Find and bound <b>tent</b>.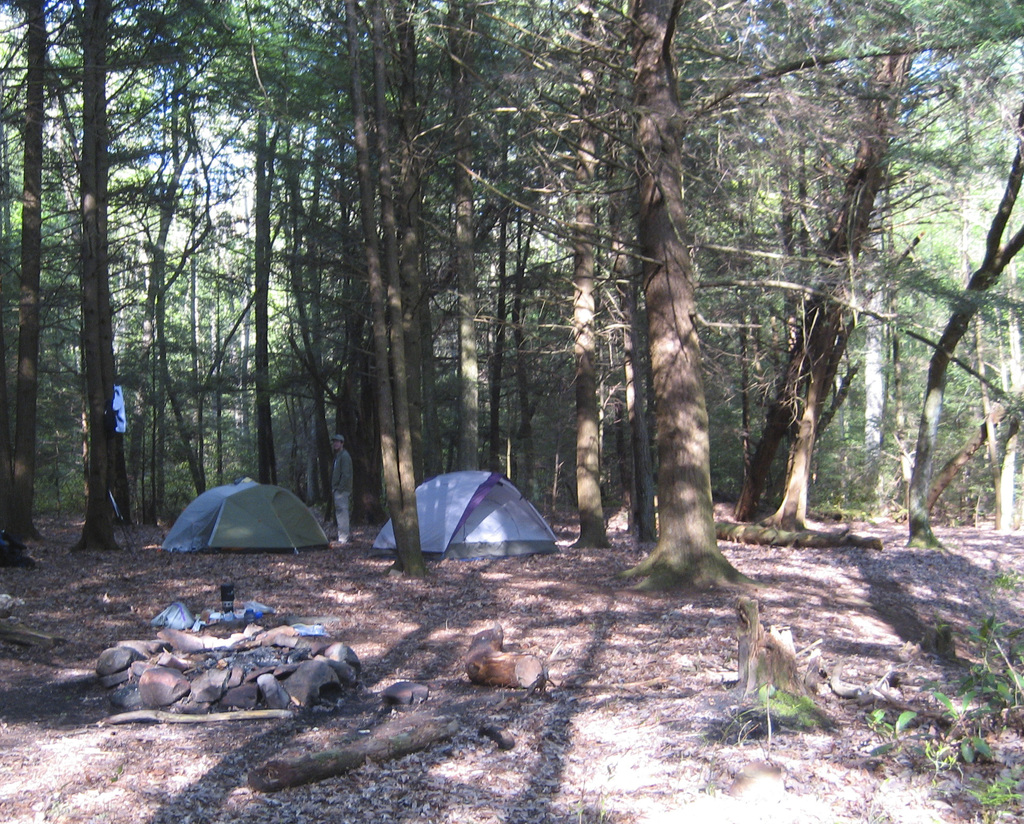
Bound: pyautogui.locateOnScreen(399, 464, 572, 565).
